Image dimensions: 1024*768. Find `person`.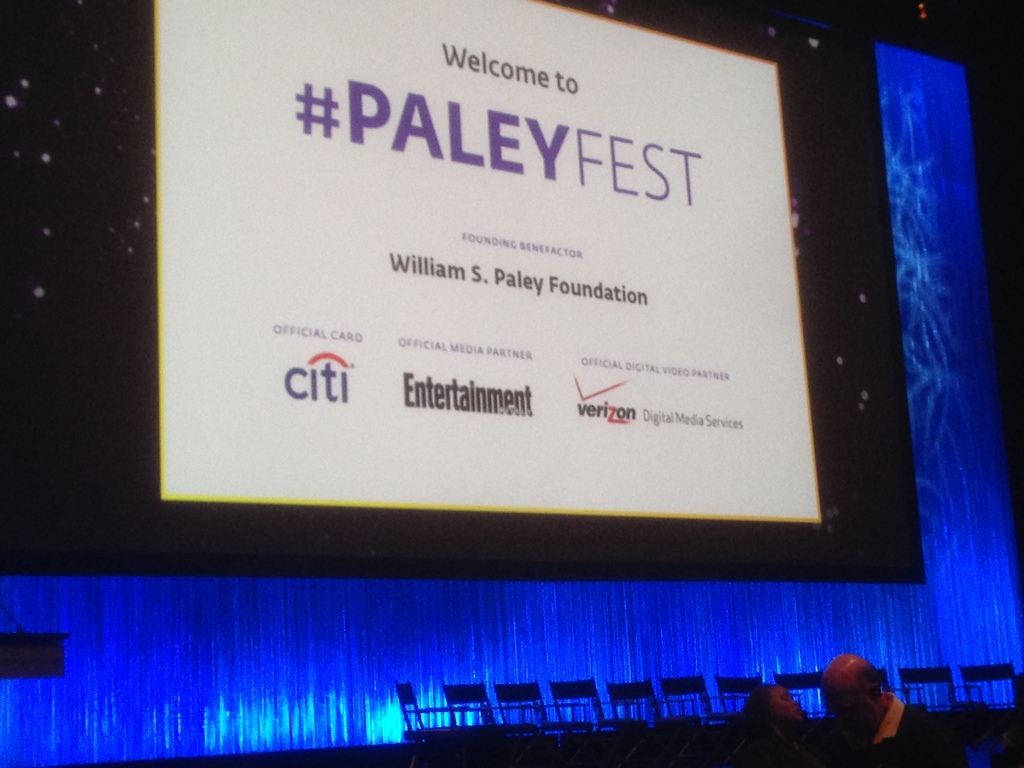
{"left": 805, "top": 648, "right": 958, "bottom": 767}.
